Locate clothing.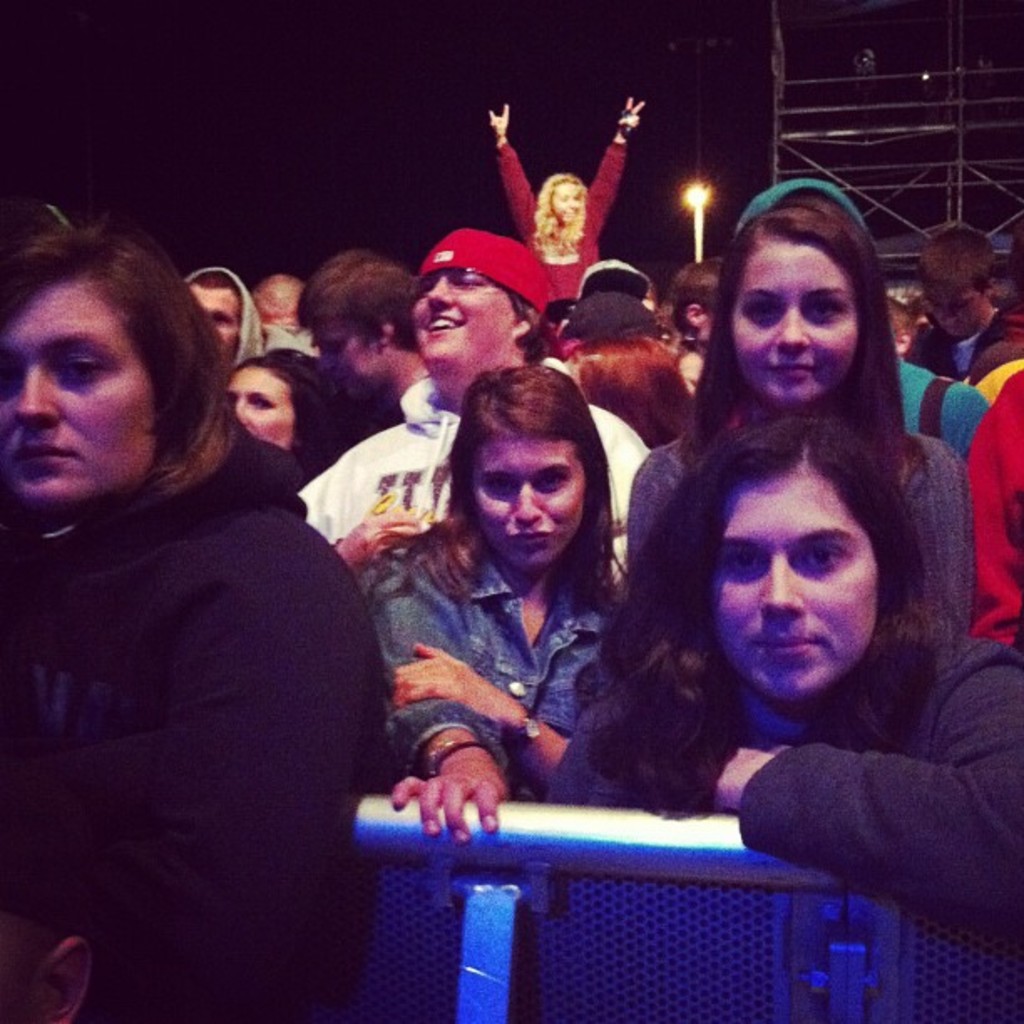
Bounding box: (0,403,380,1022).
